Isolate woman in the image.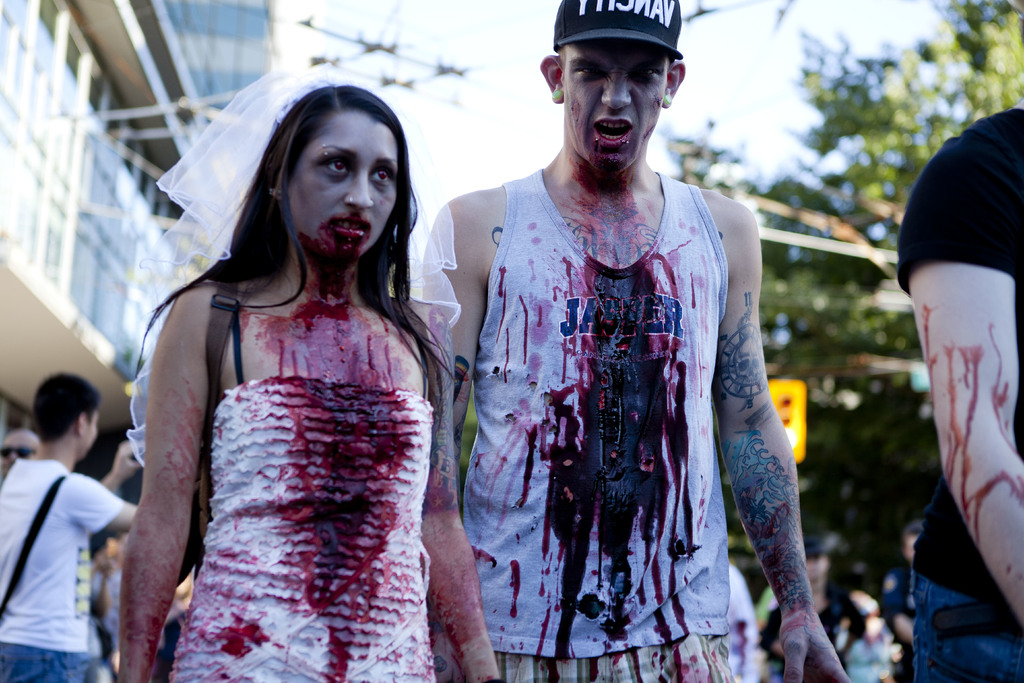
Isolated region: [115,80,507,682].
